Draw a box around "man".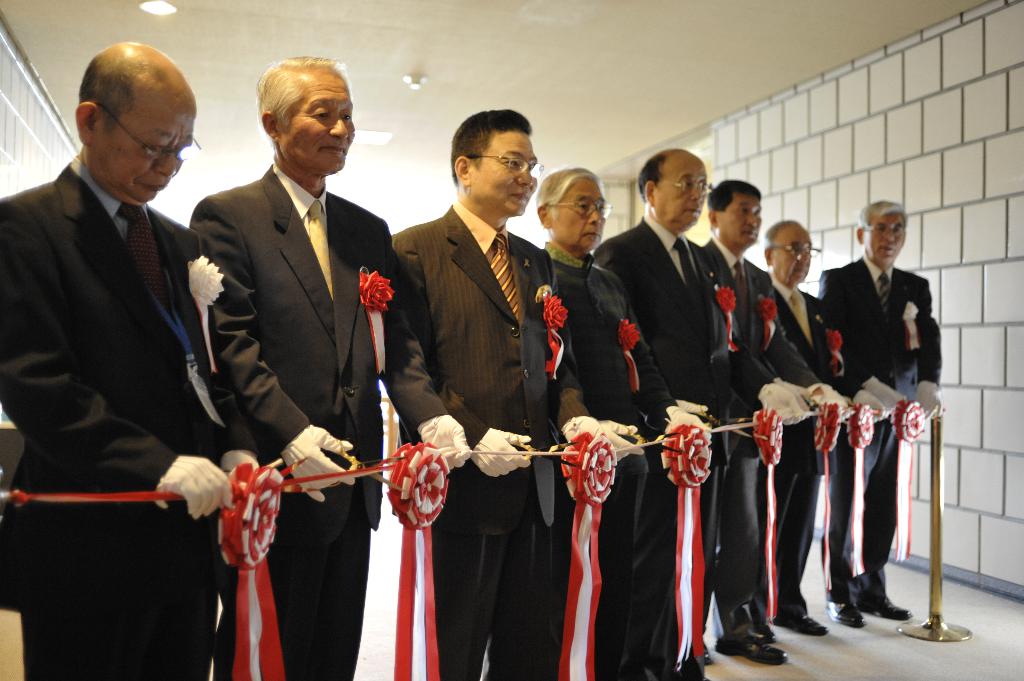
<box>391,106,584,680</box>.
